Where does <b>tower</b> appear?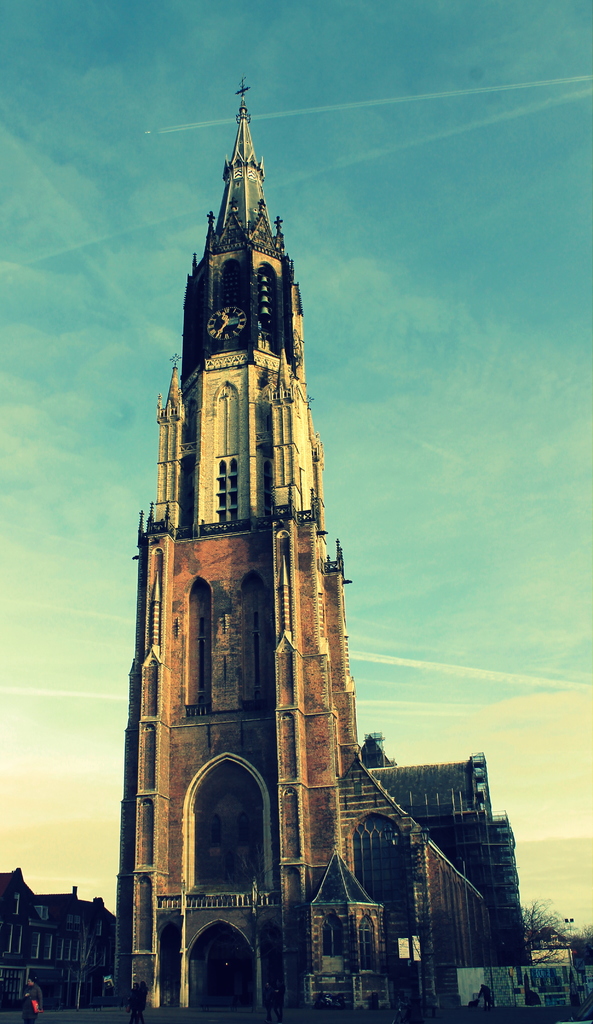
Appears at (117,83,356,900).
